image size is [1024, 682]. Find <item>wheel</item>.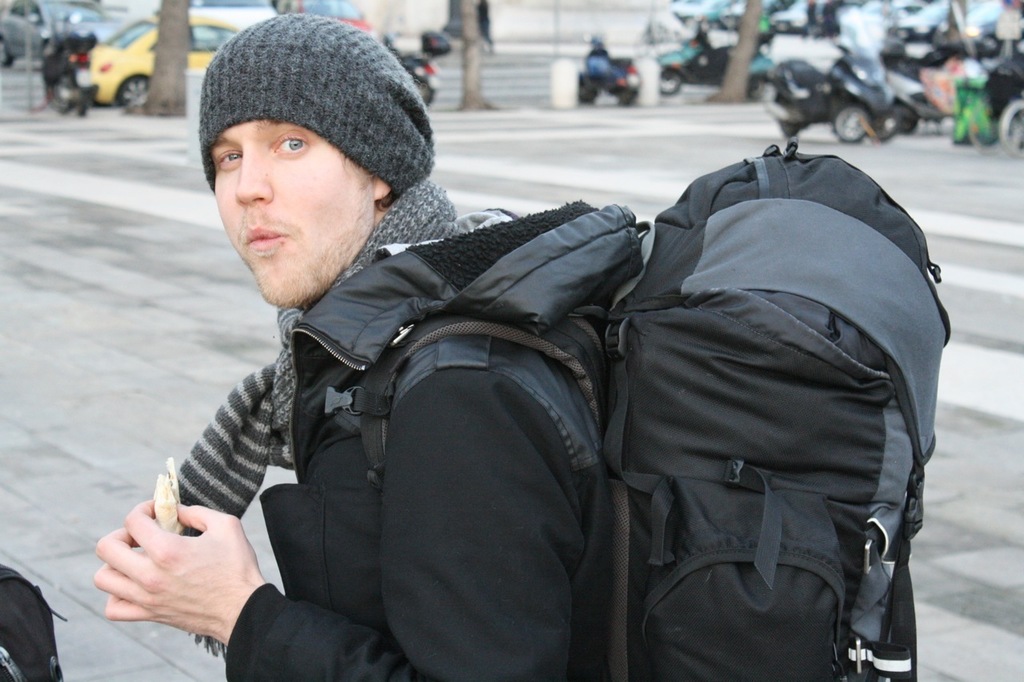
417/80/435/105.
